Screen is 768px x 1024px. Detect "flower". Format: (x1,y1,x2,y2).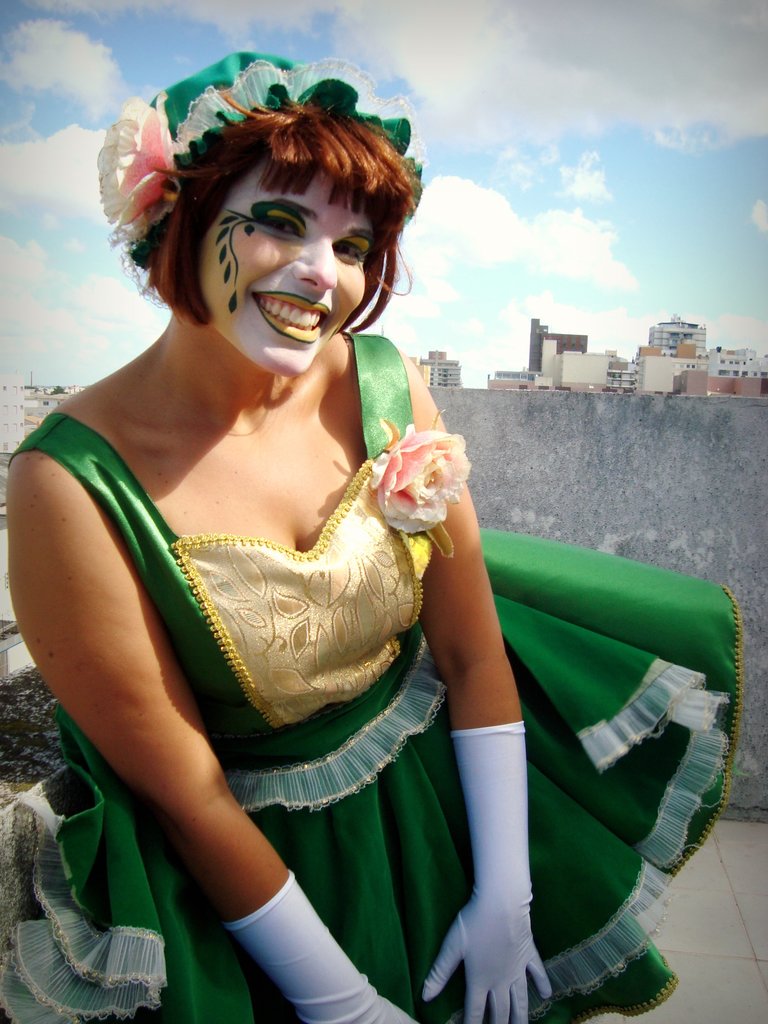
(94,95,190,227).
